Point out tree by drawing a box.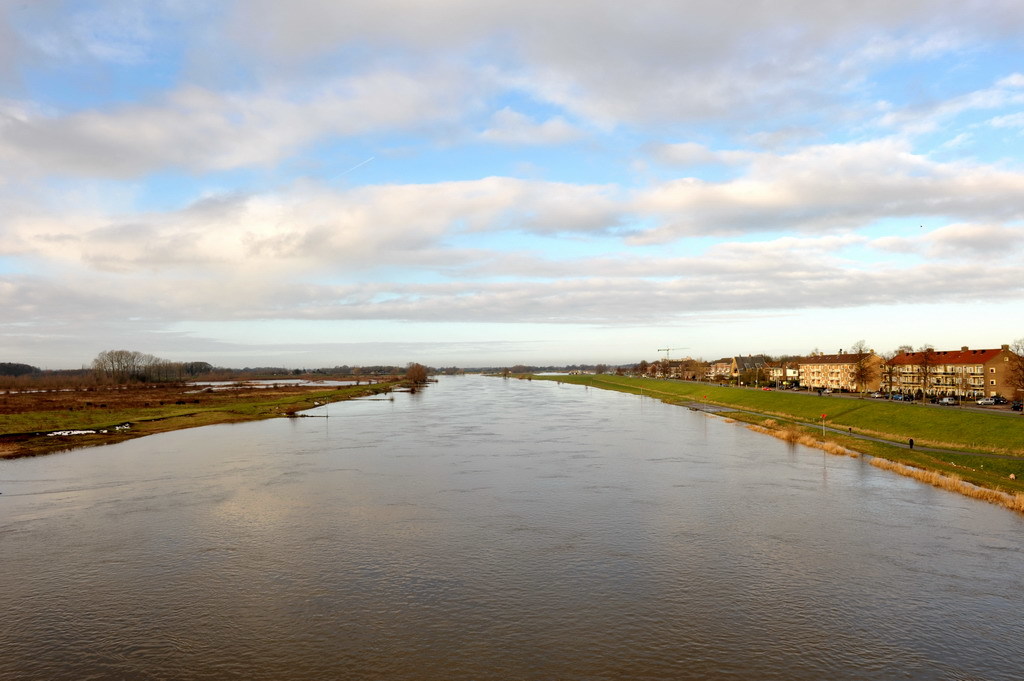
1004,338,1023,404.
